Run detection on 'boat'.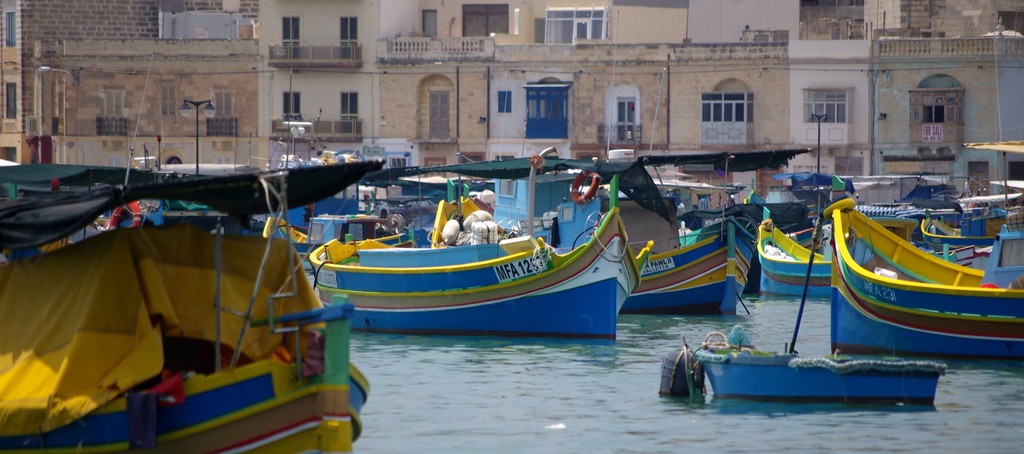
Result: 750,215,836,304.
